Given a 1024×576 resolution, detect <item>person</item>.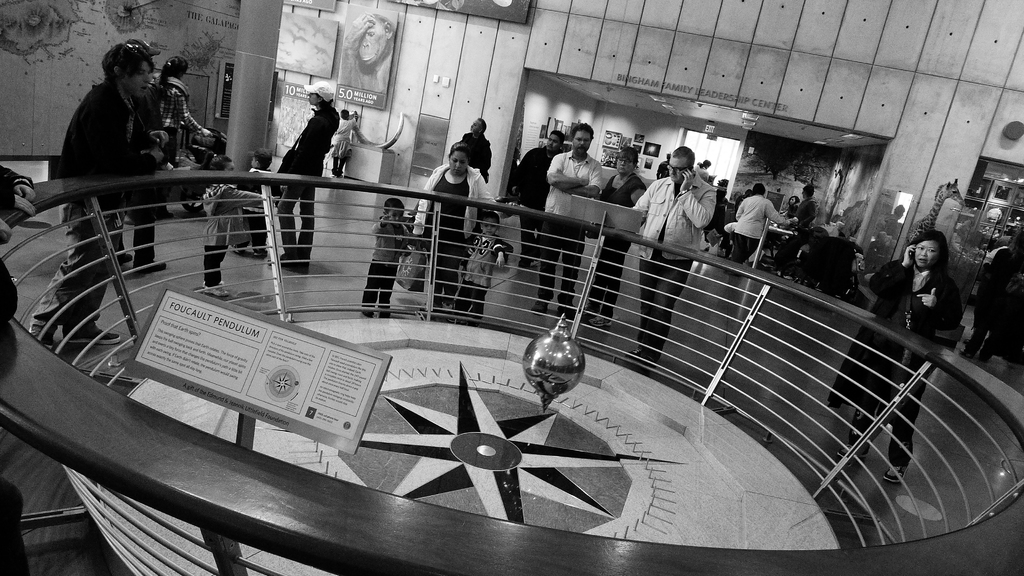
box(357, 200, 412, 319).
